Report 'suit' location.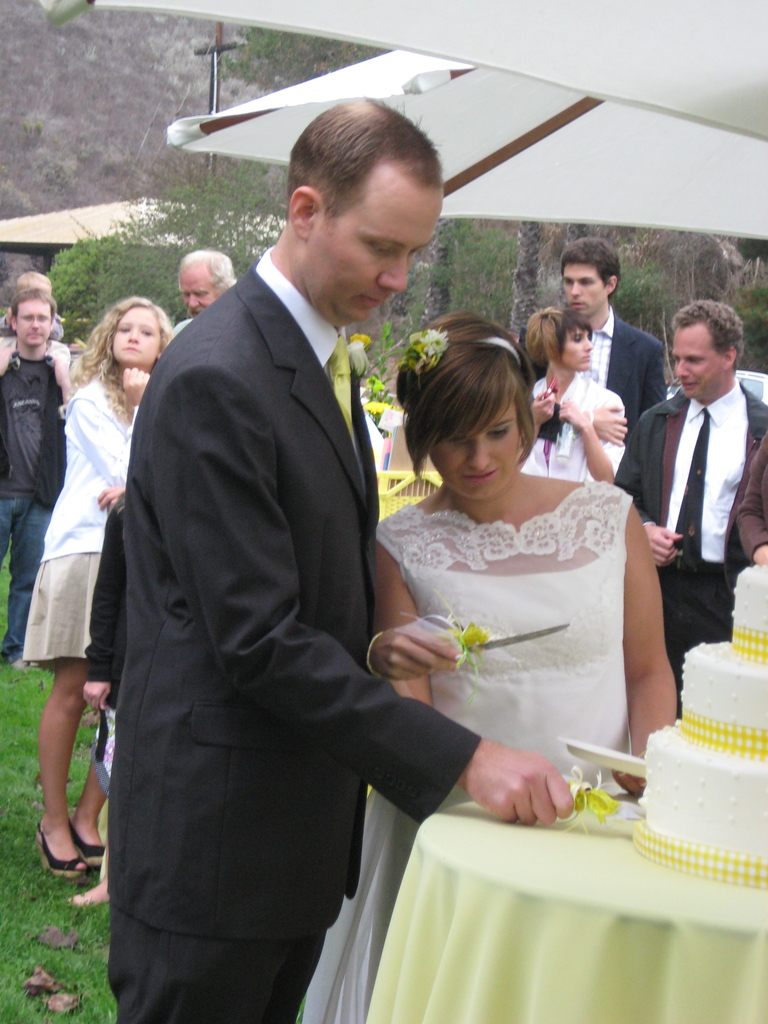
Report: 612,386,767,717.
